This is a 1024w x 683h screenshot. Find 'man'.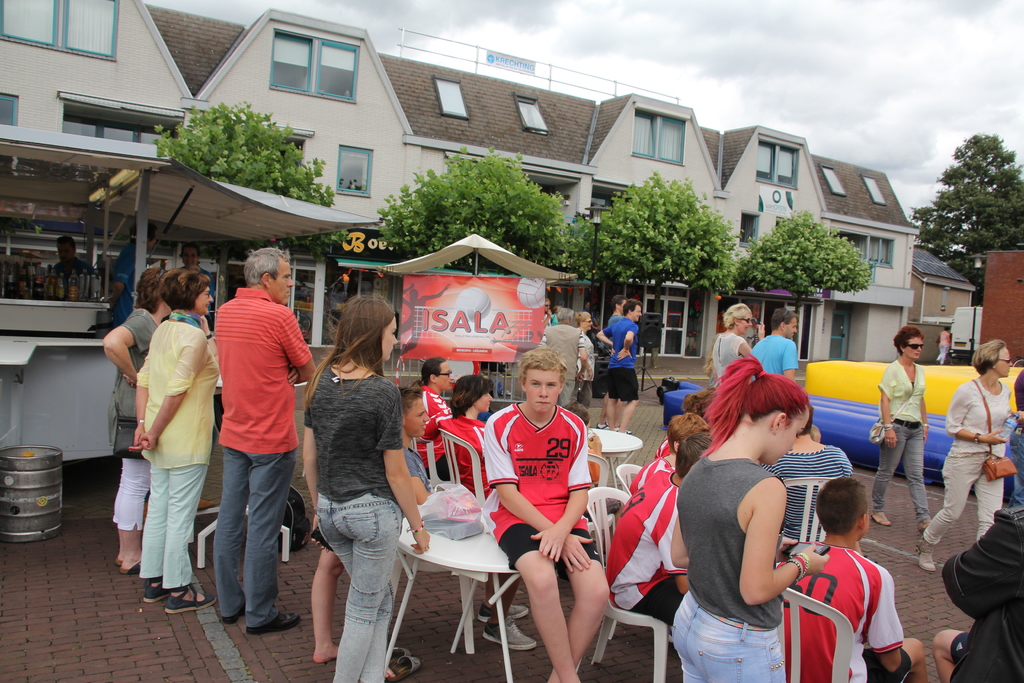
Bounding box: bbox(481, 347, 610, 682).
